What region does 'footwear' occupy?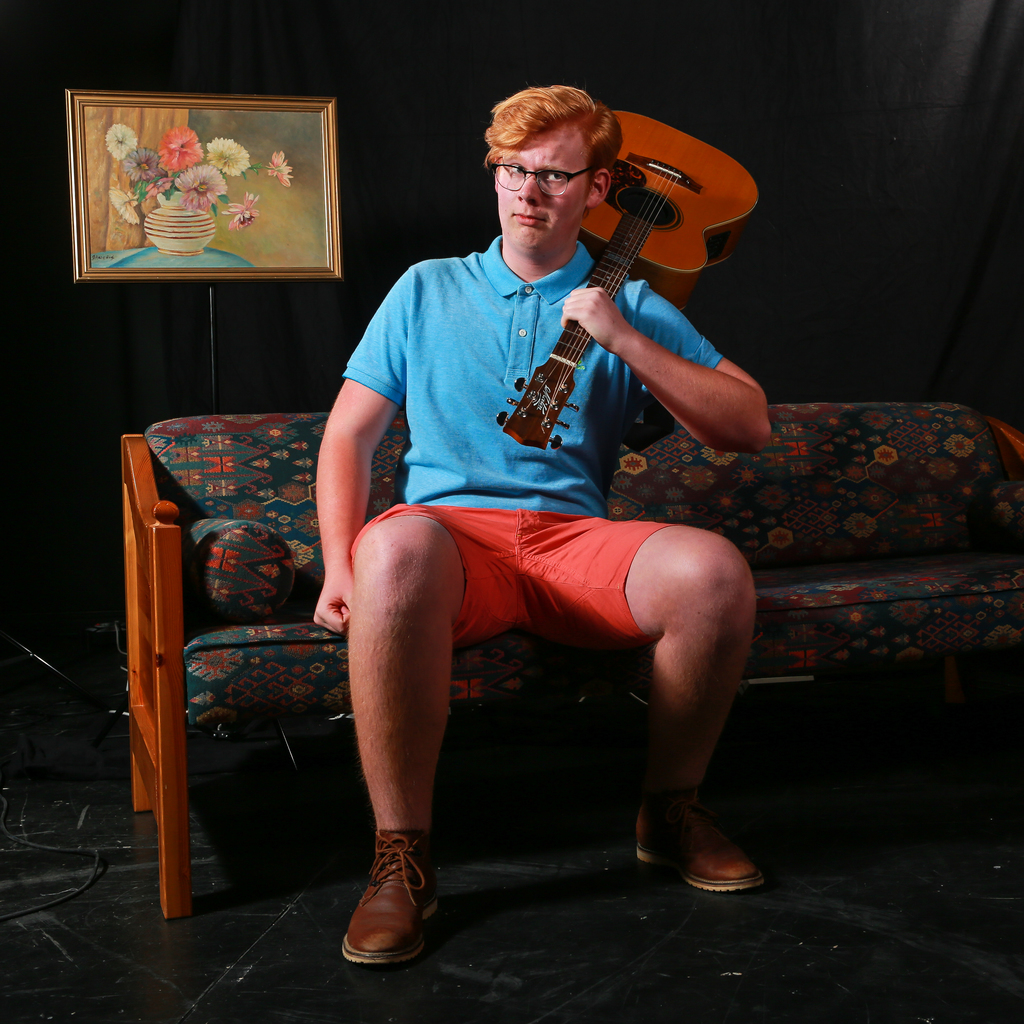
box=[632, 787, 761, 890].
